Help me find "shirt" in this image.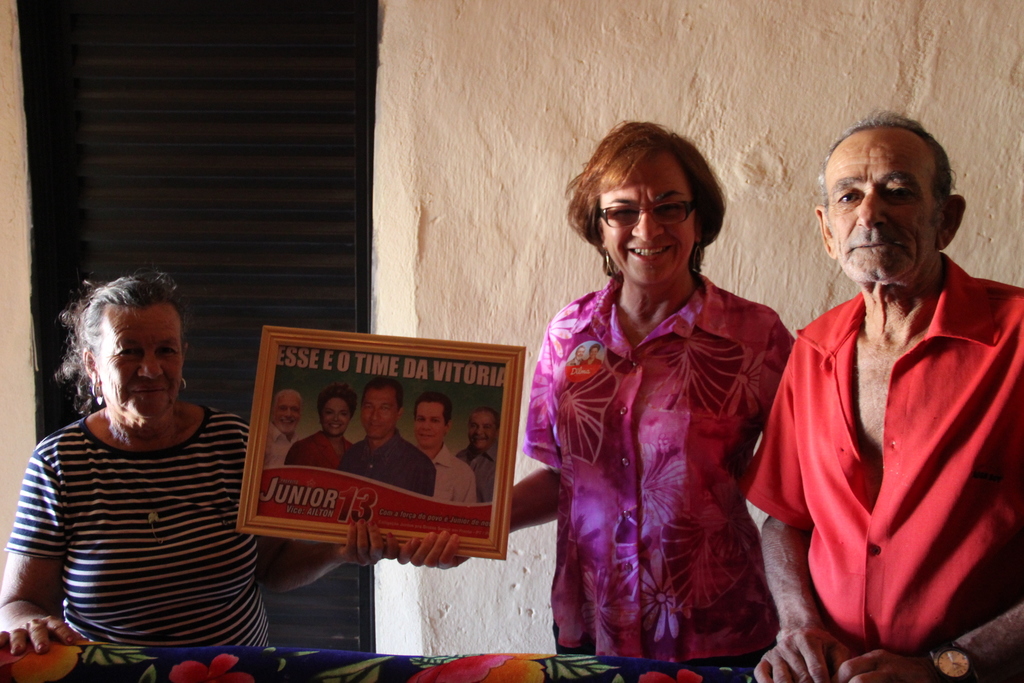
Found it: 735,248,1023,657.
